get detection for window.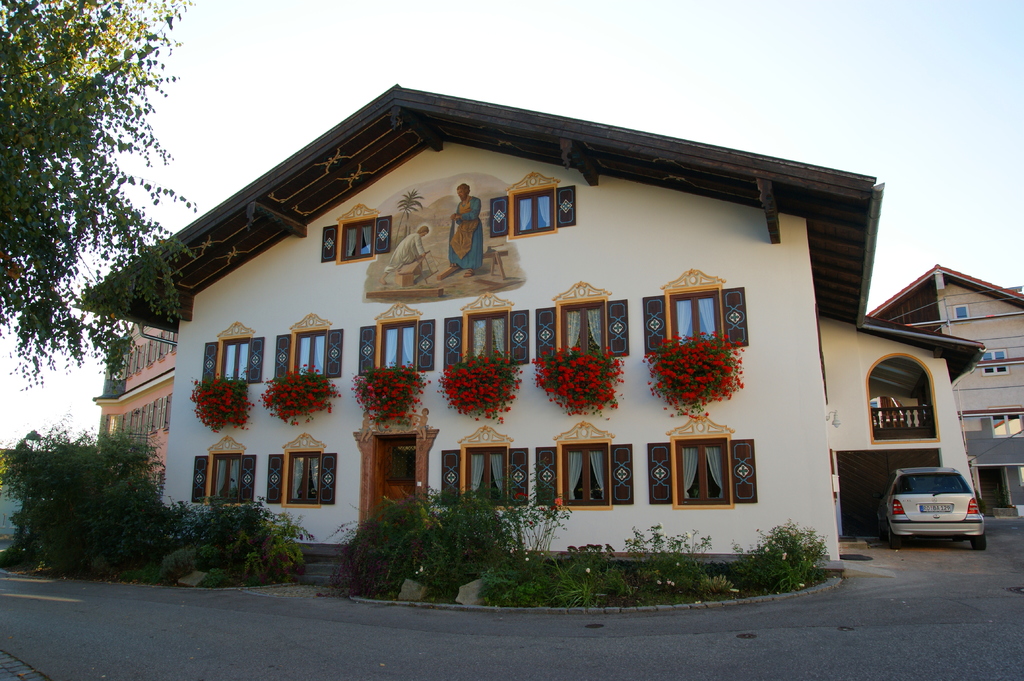
Detection: bbox=(324, 218, 394, 266).
